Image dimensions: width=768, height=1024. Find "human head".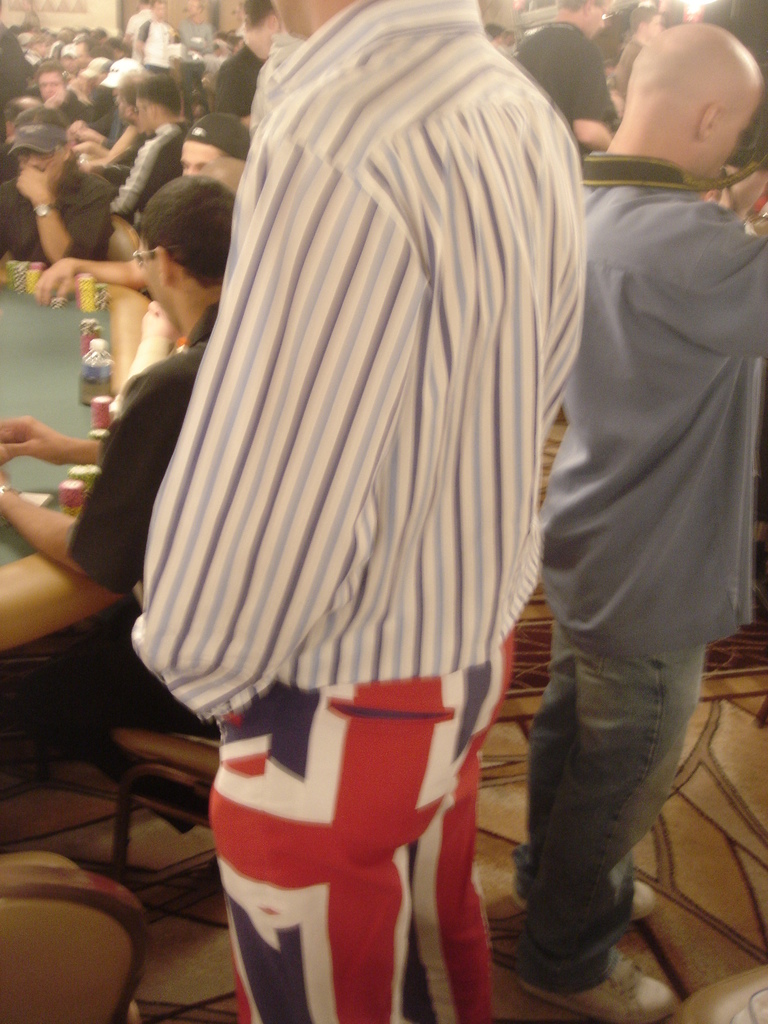
[left=136, top=189, right=248, bottom=345].
